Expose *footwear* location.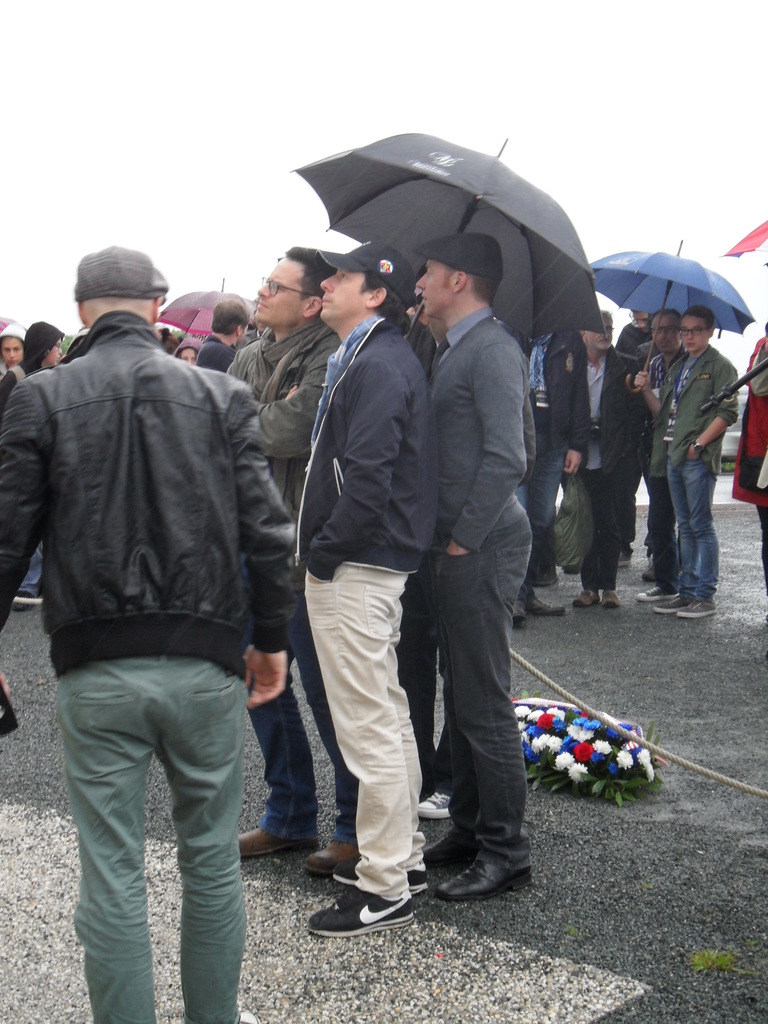
Exposed at {"left": 307, "top": 840, "right": 351, "bottom": 875}.
